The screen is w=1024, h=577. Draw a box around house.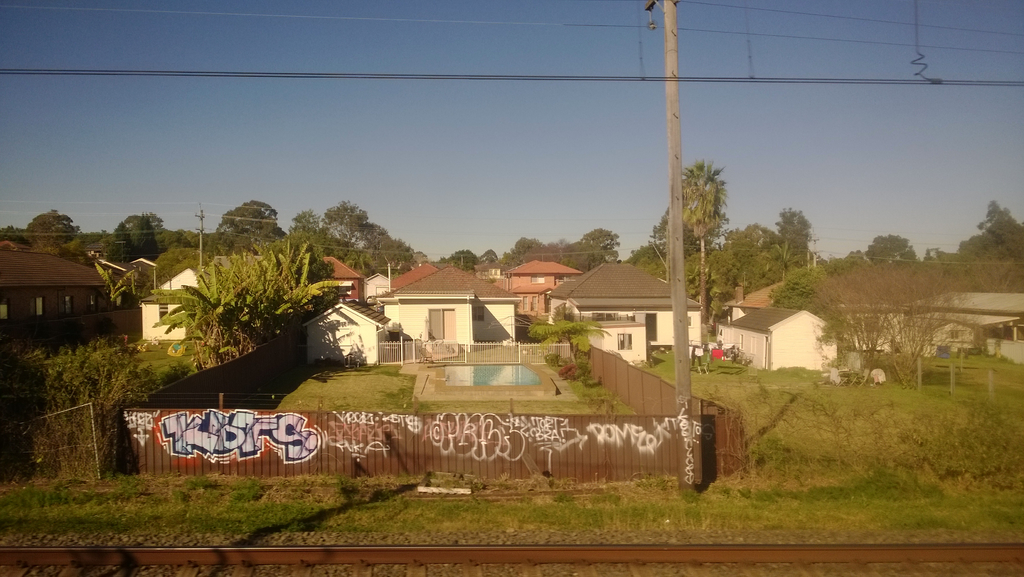
bbox=[839, 288, 1023, 364].
